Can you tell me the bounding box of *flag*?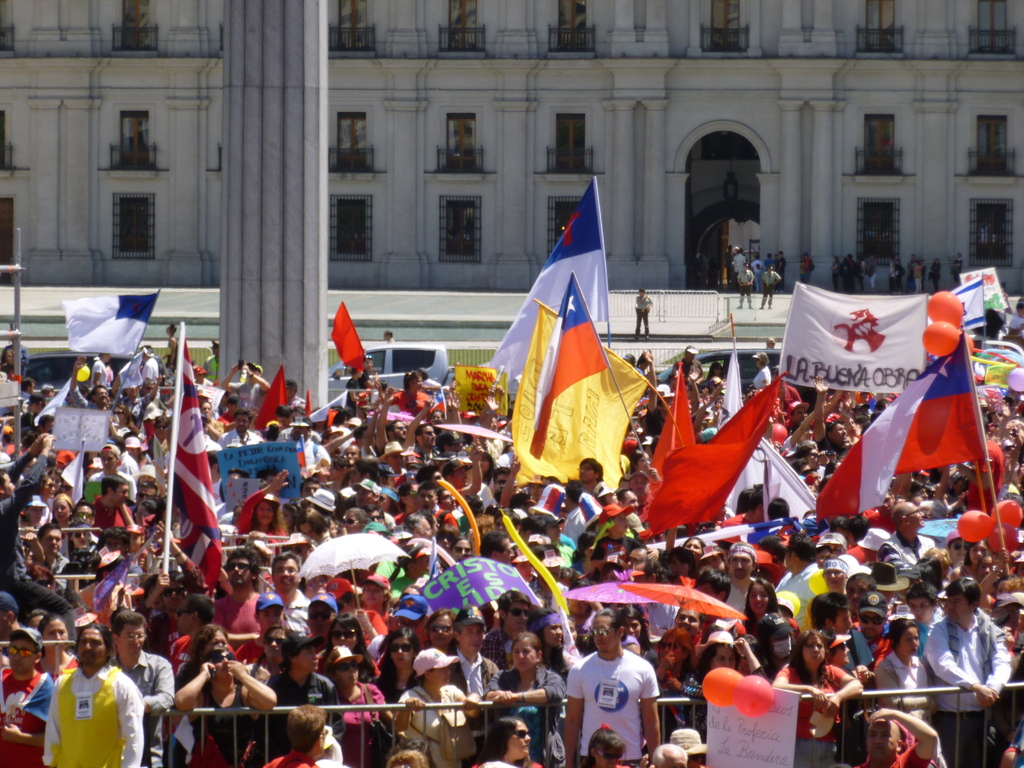
81,445,141,514.
